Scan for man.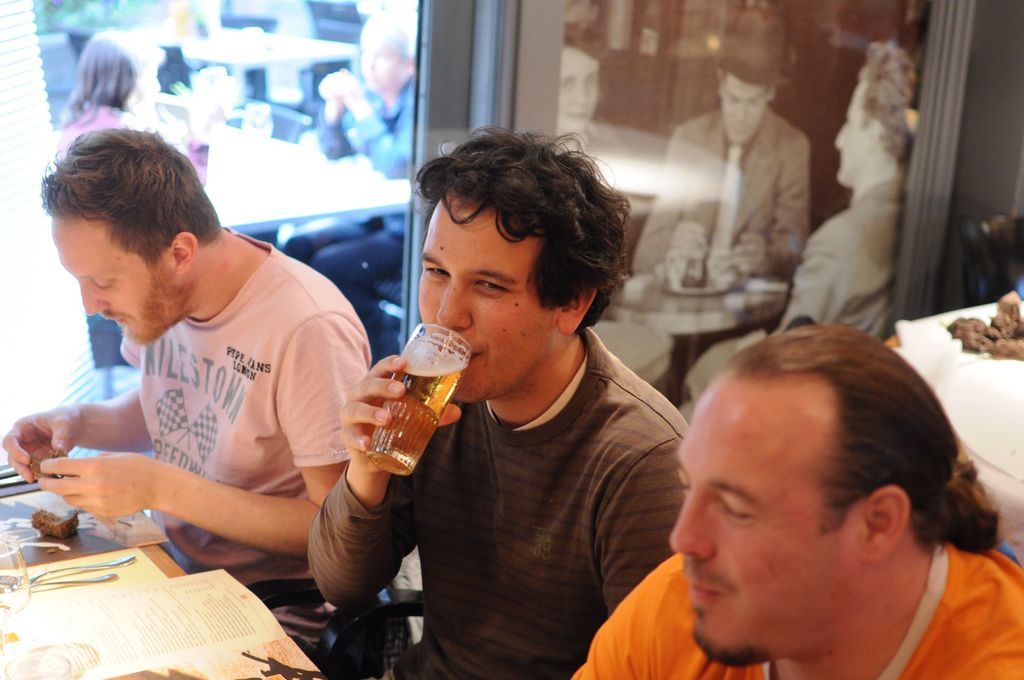
Scan result: {"x1": 0, "y1": 129, "x2": 372, "y2": 660}.
